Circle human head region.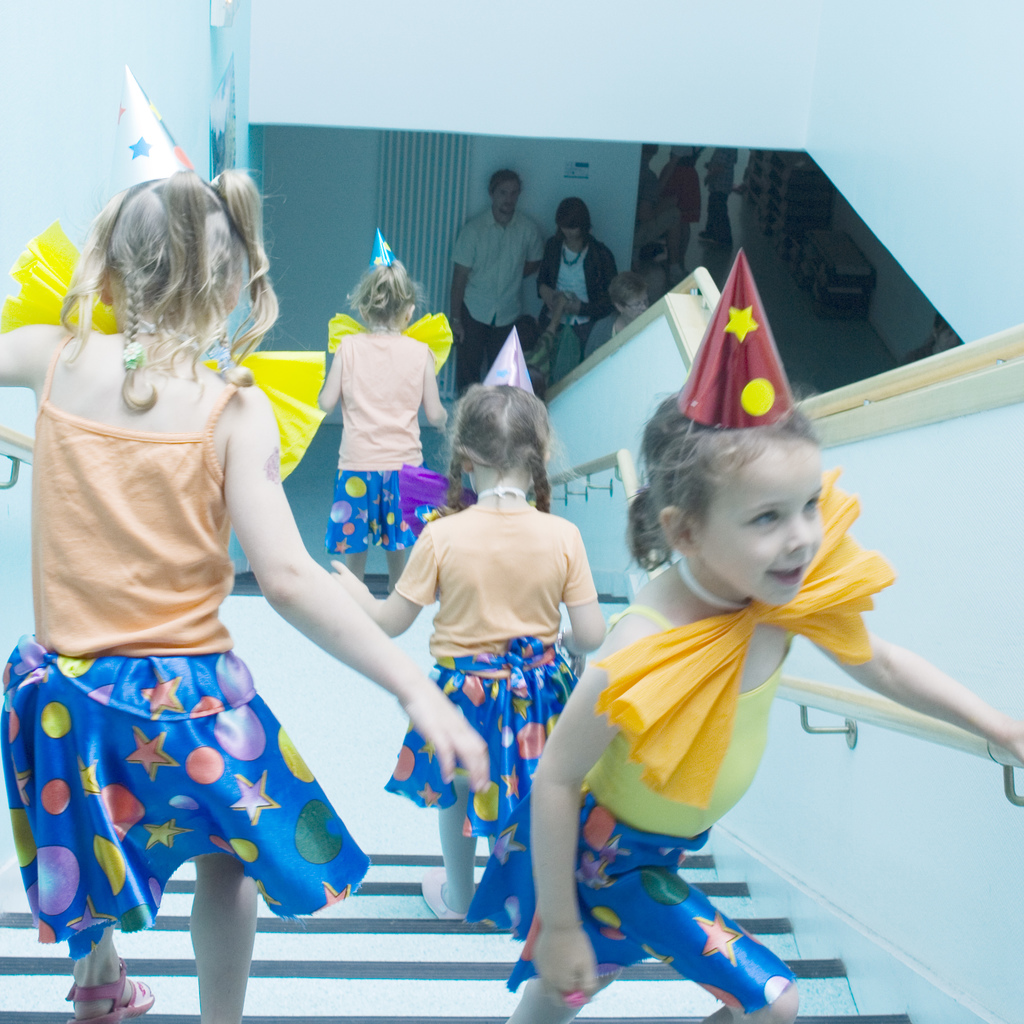
Region: [641,144,659,163].
